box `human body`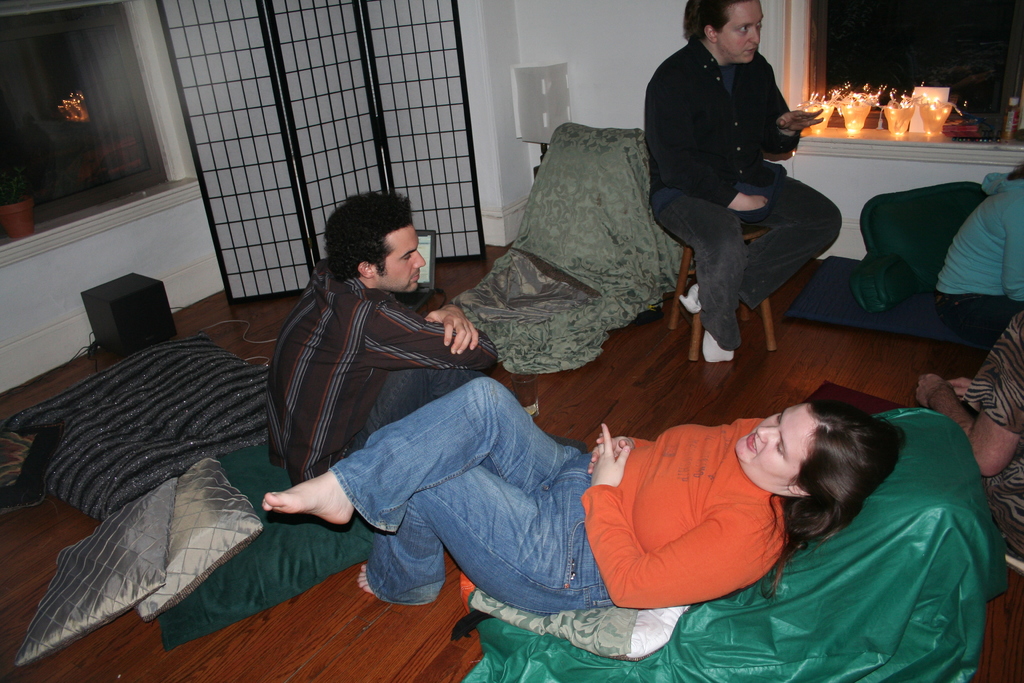
detection(931, 168, 1023, 336)
